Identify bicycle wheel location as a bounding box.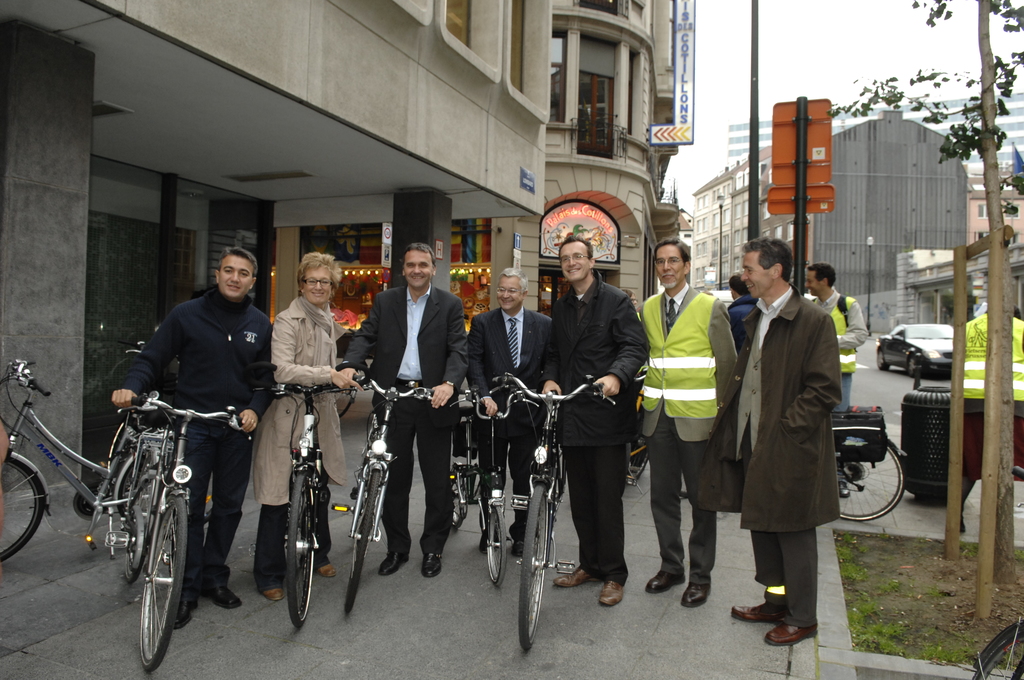
<bbox>487, 508, 508, 588</bbox>.
